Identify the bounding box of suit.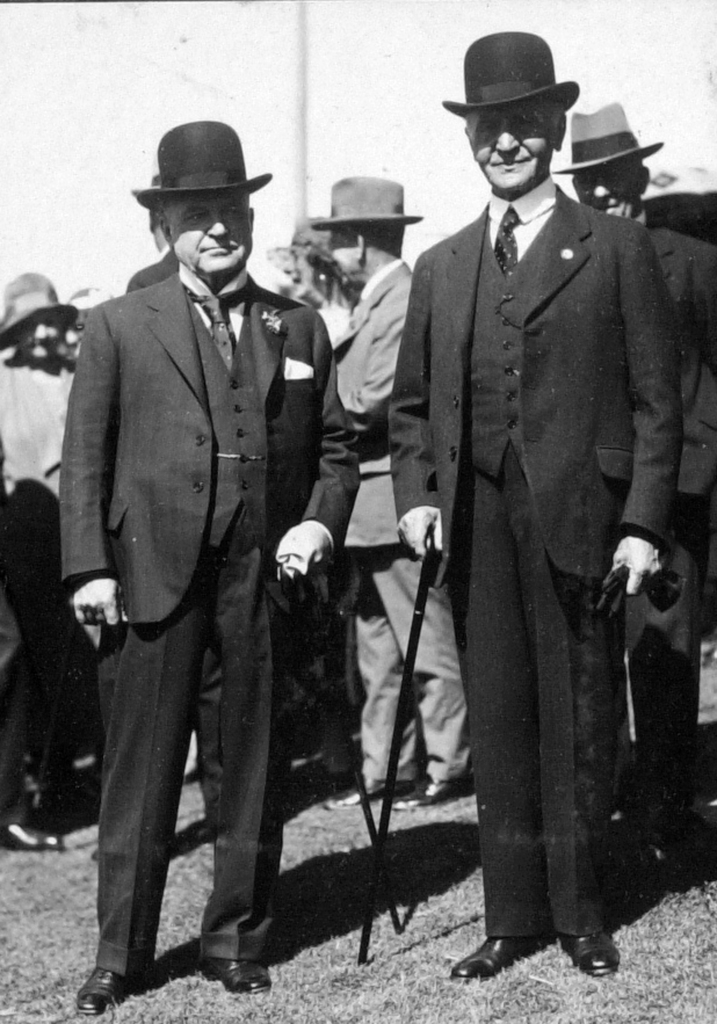
select_region(330, 255, 470, 782).
